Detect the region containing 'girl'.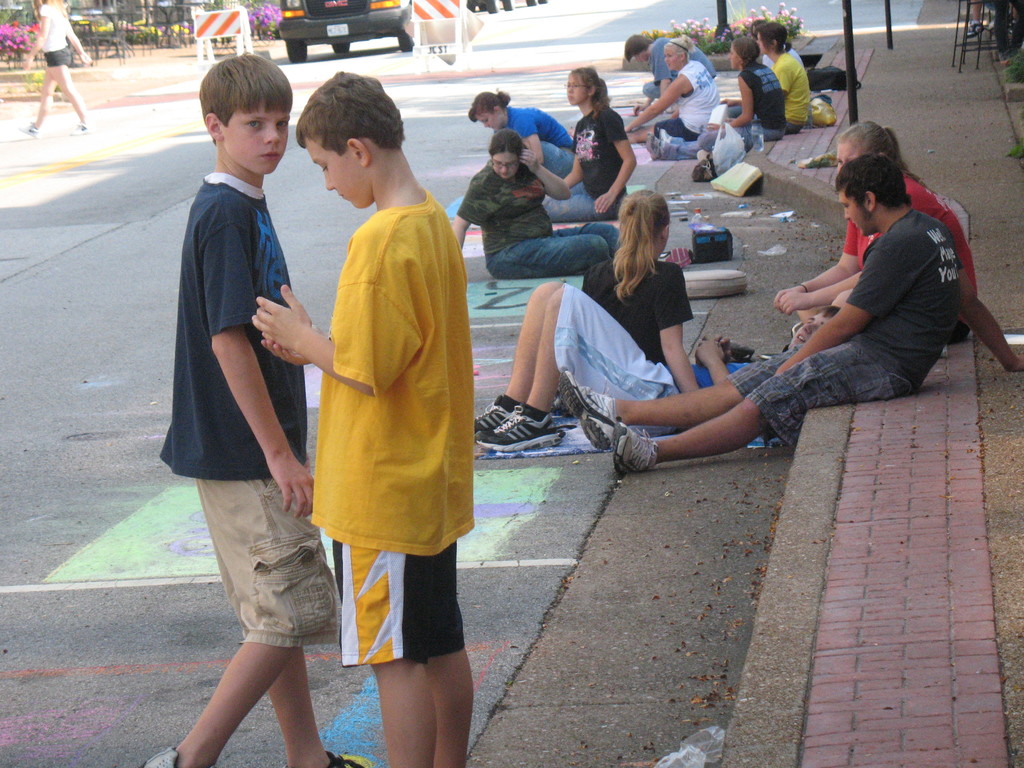
(left=19, top=0, right=93, bottom=134).
